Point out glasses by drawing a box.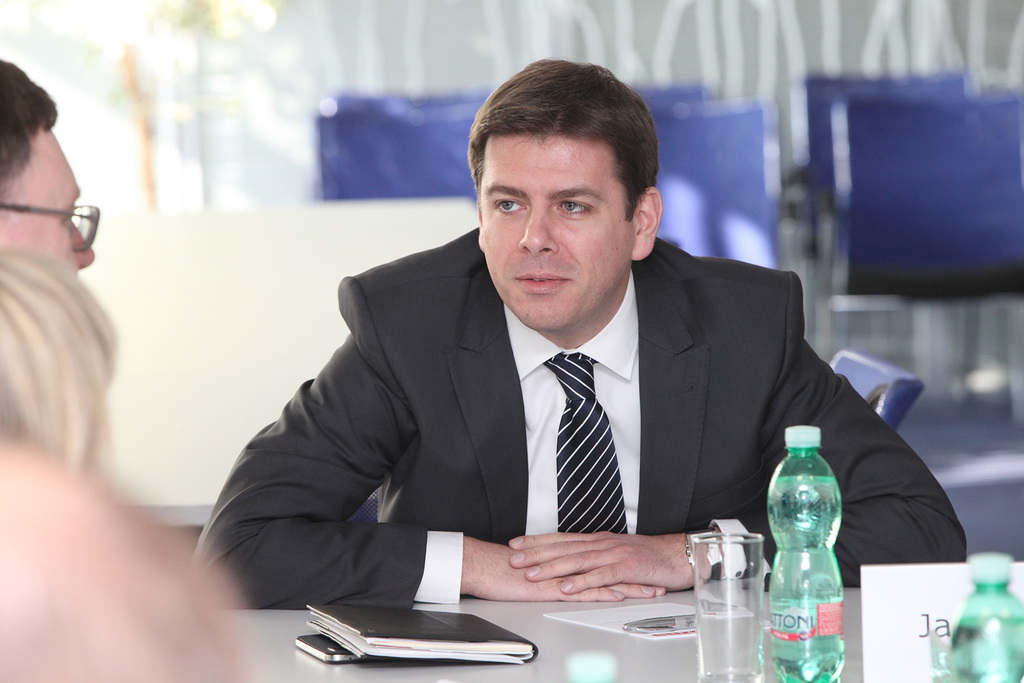
[0, 202, 100, 254].
